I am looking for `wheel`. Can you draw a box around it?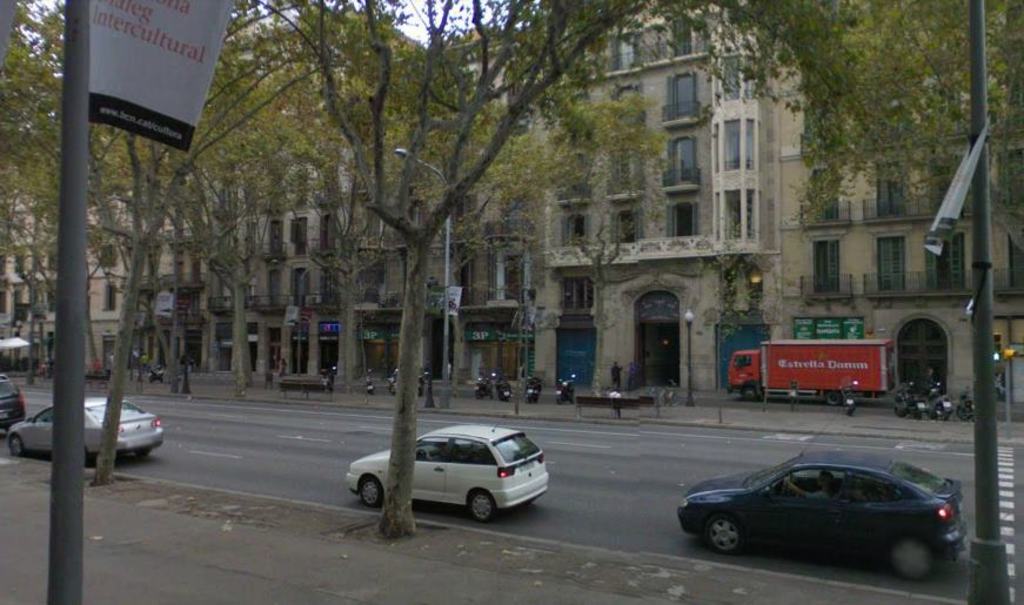
Sure, the bounding box is 134,446,150,458.
